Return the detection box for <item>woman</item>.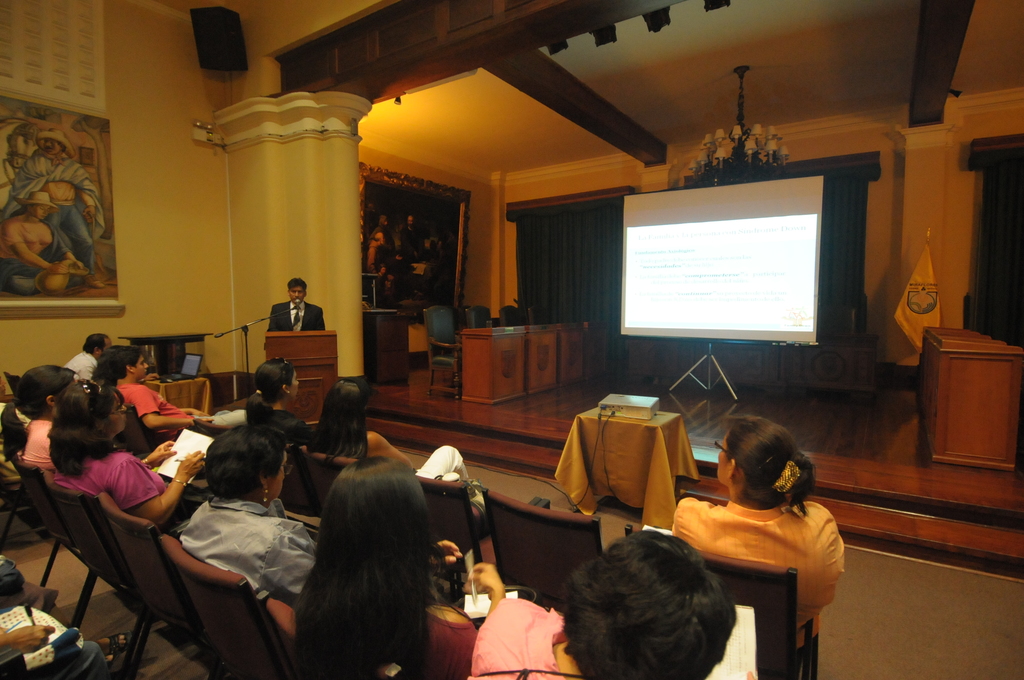
detection(293, 450, 478, 679).
